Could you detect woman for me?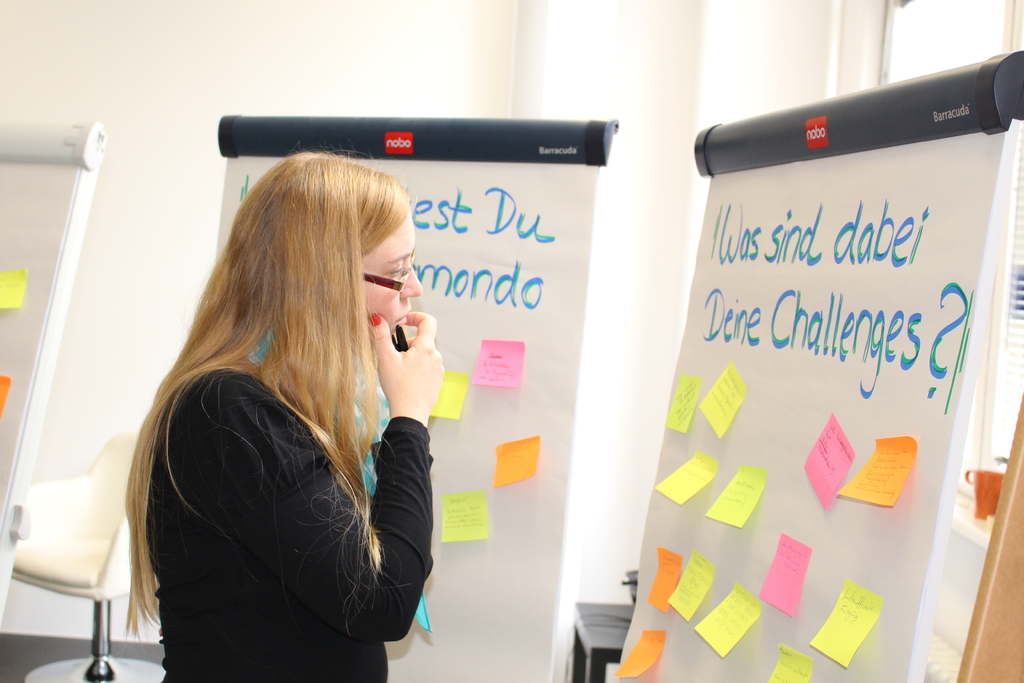
Detection result: (124,150,444,682).
